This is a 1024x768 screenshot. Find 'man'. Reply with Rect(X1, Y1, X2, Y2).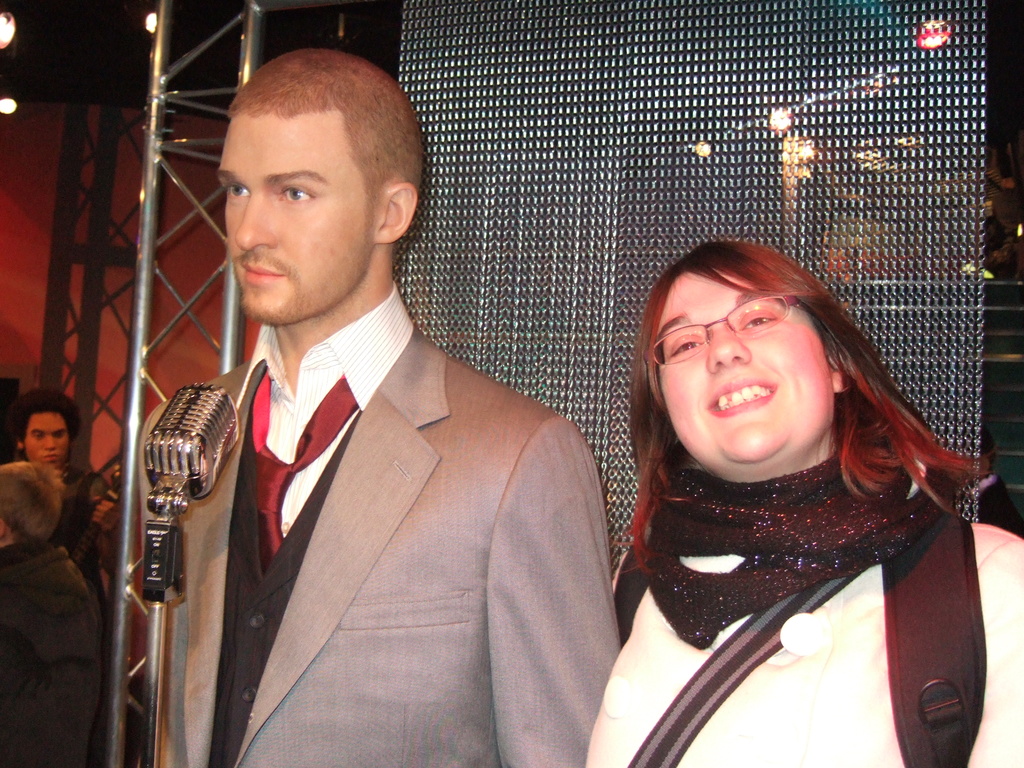
Rect(6, 384, 125, 615).
